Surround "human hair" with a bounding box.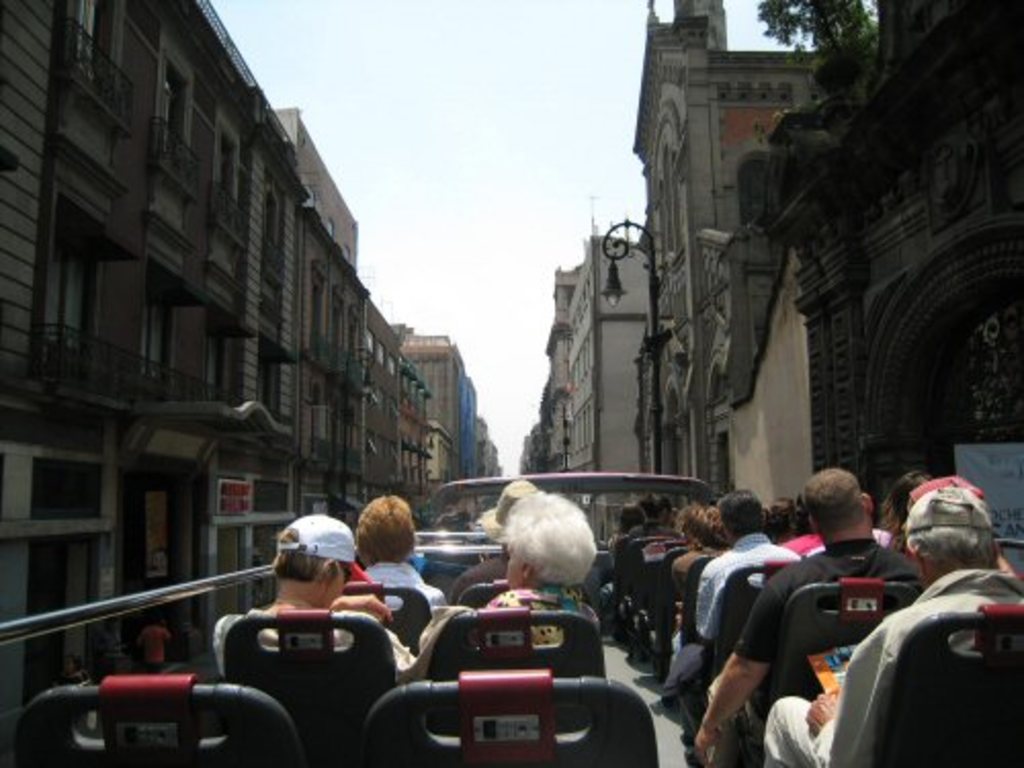
x1=494, y1=502, x2=594, y2=612.
